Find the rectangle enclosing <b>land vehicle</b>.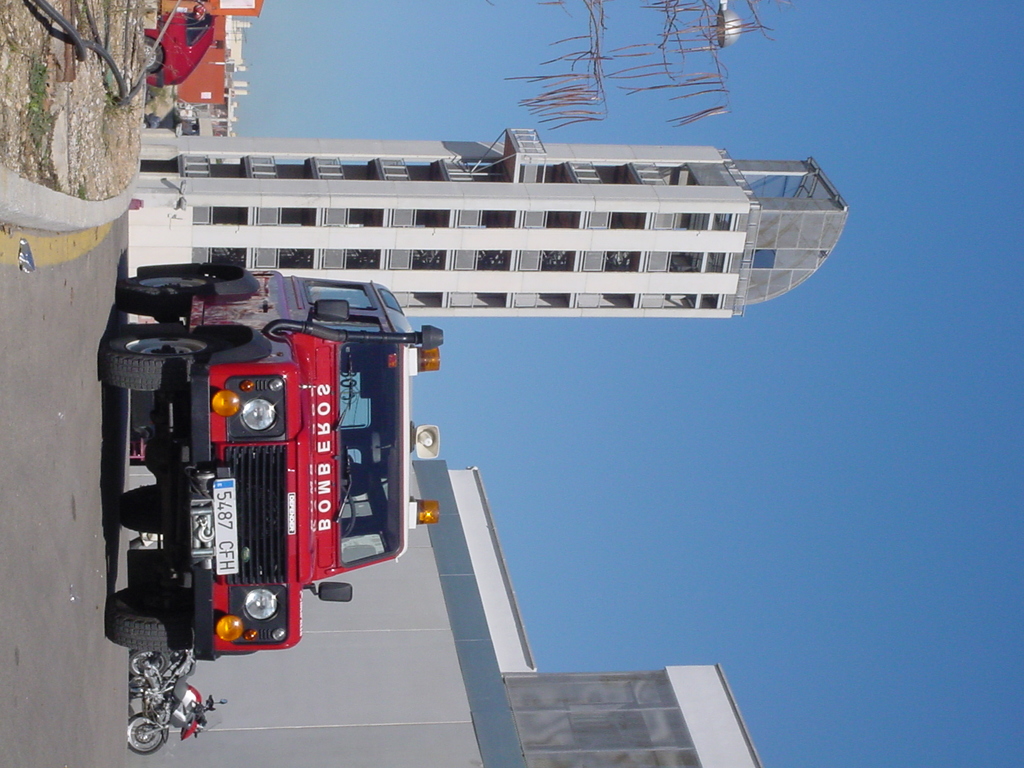
region(70, 278, 451, 677).
